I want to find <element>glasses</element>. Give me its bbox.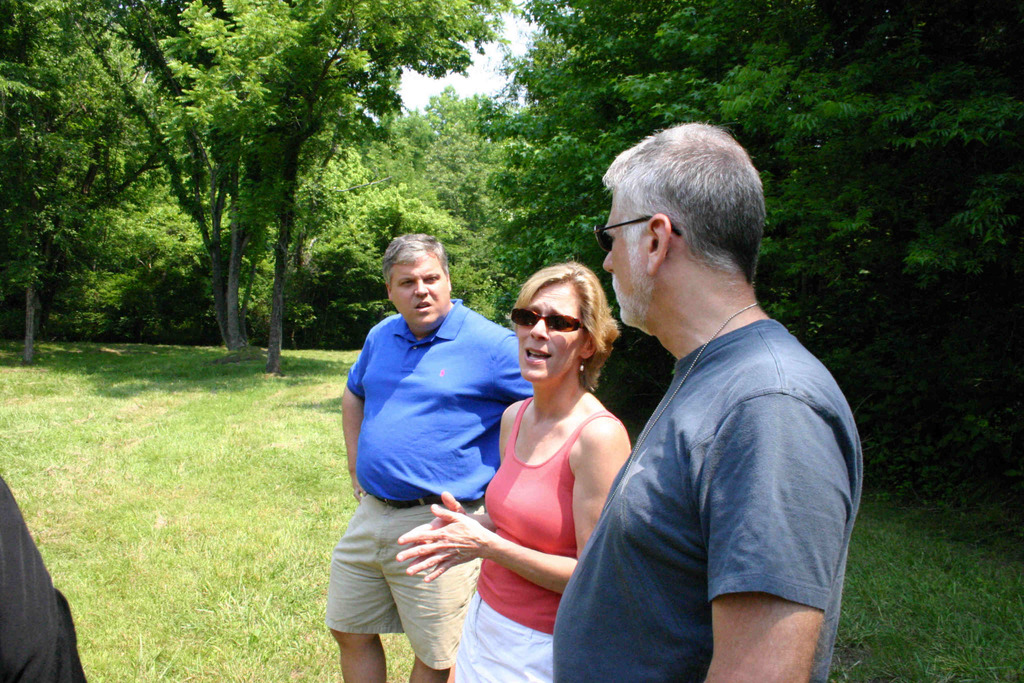
detection(504, 300, 598, 332).
